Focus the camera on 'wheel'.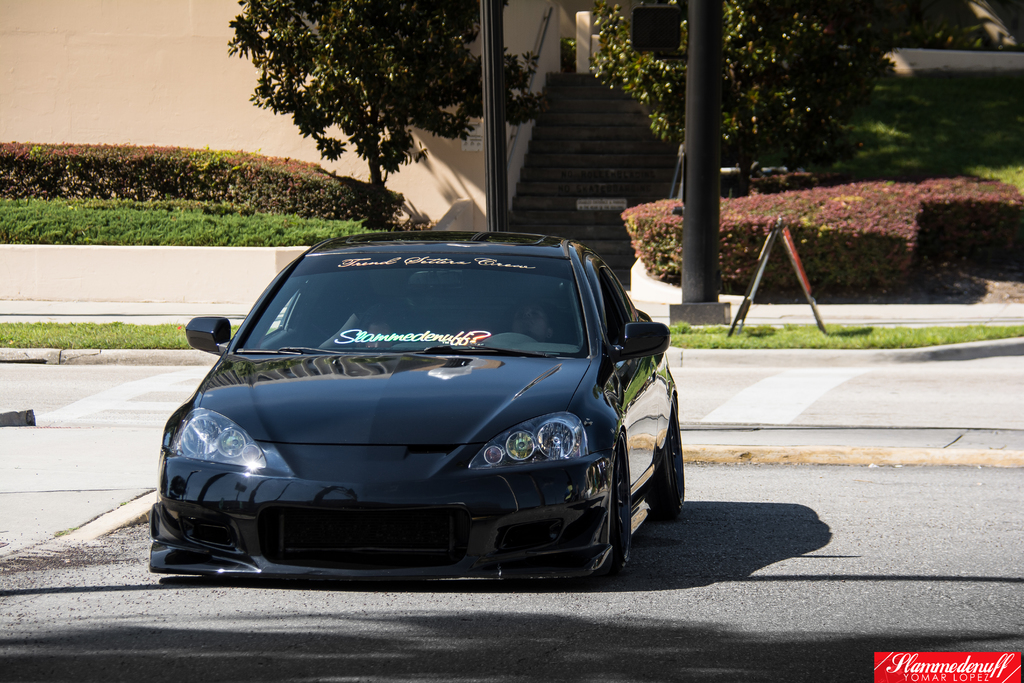
Focus region: x1=610, y1=430, x2=632, y2=573.
